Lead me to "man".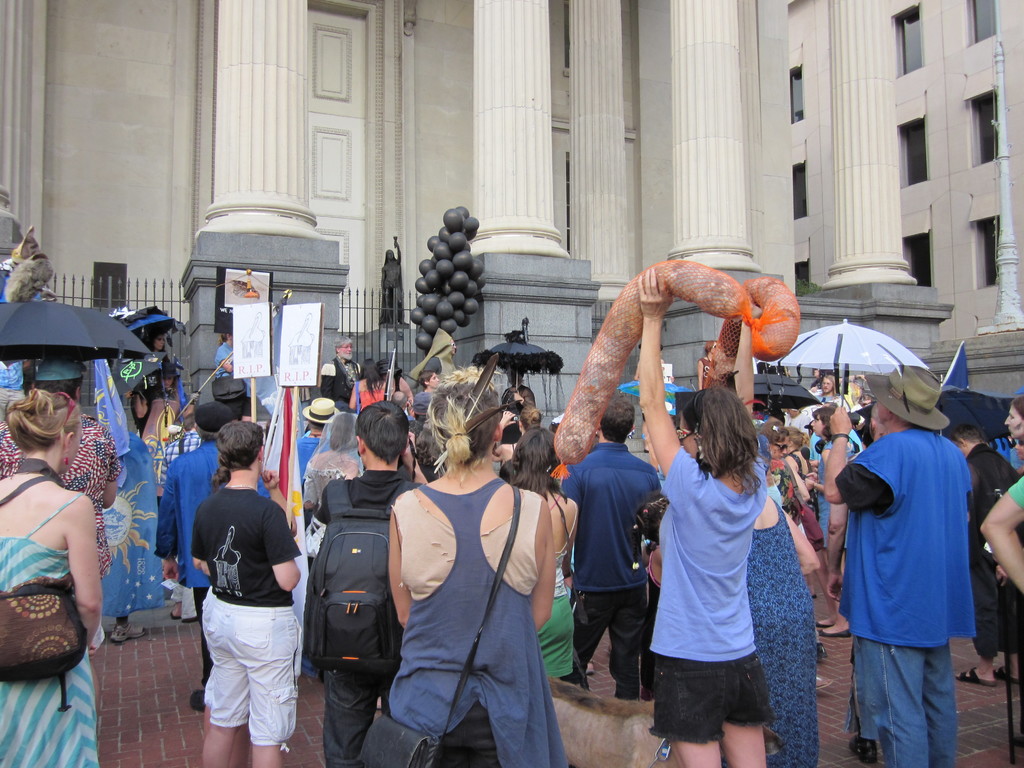
Lead to 381, 240, 410, 326.
